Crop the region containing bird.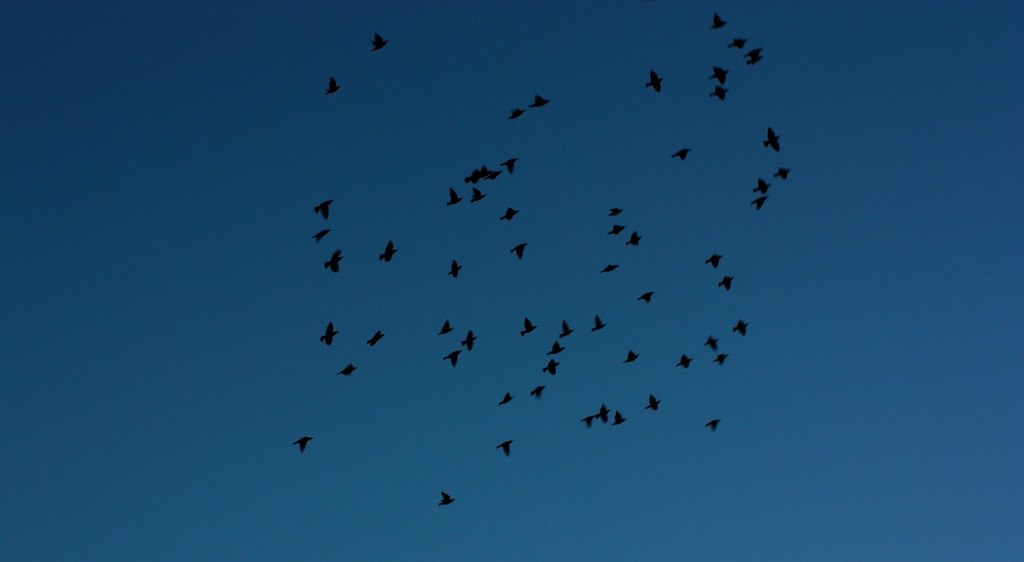
Crop region: 322, 247, 340, 276.
